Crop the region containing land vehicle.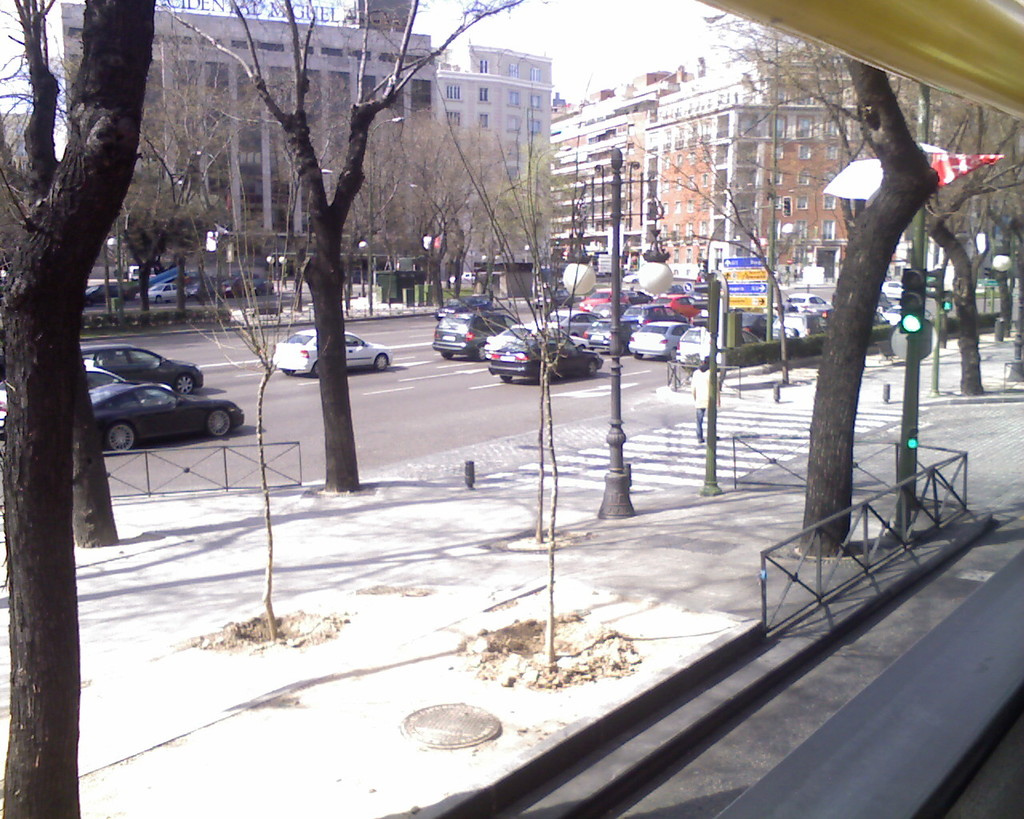
Crop region: 430:312:524:362.
